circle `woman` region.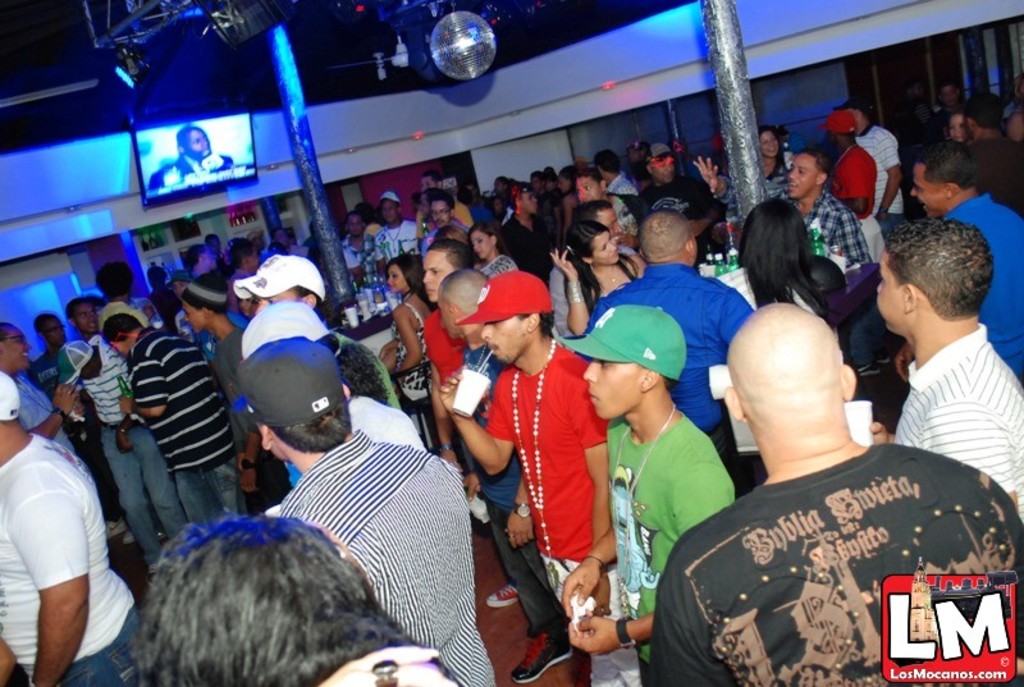
Region: pyautogui.locateOnScreen(545, 217, 646, 342).
